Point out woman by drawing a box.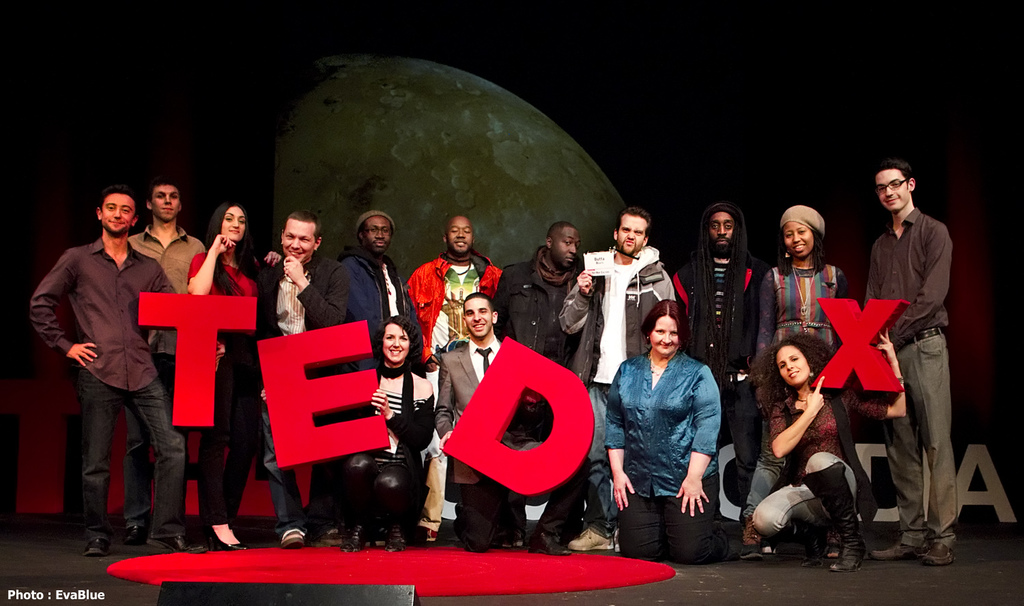
x1=602, y1=294, x2=735, y2=569.
